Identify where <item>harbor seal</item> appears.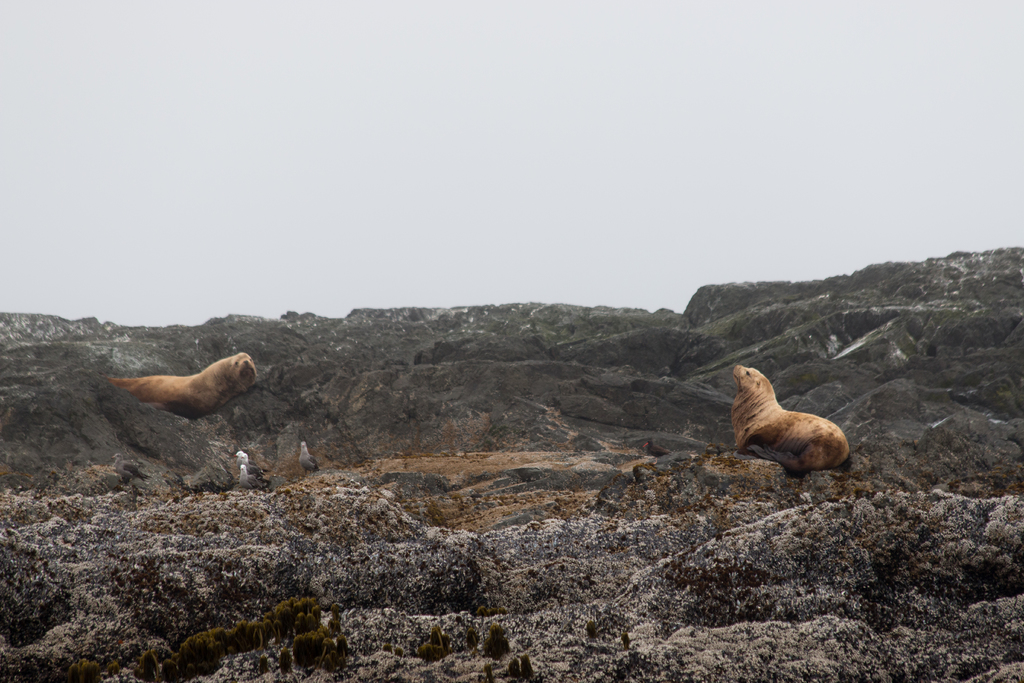
Appears at 731, 372, 853, 478.
